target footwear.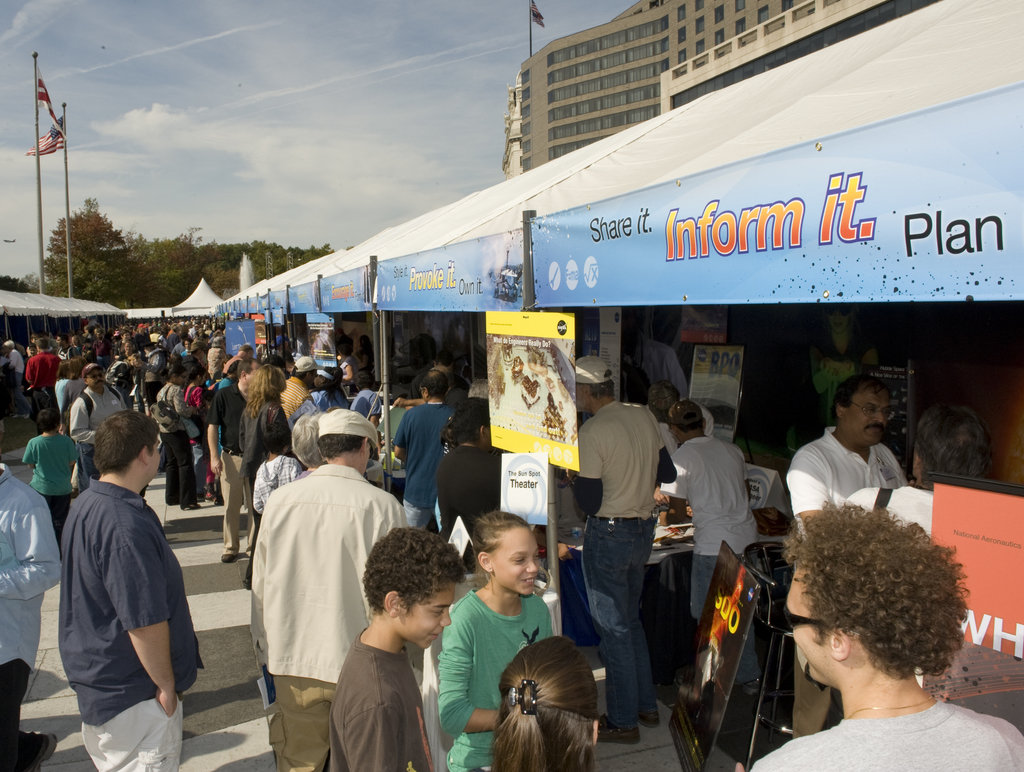
Target region: crop(598, 714, 639, 744).
